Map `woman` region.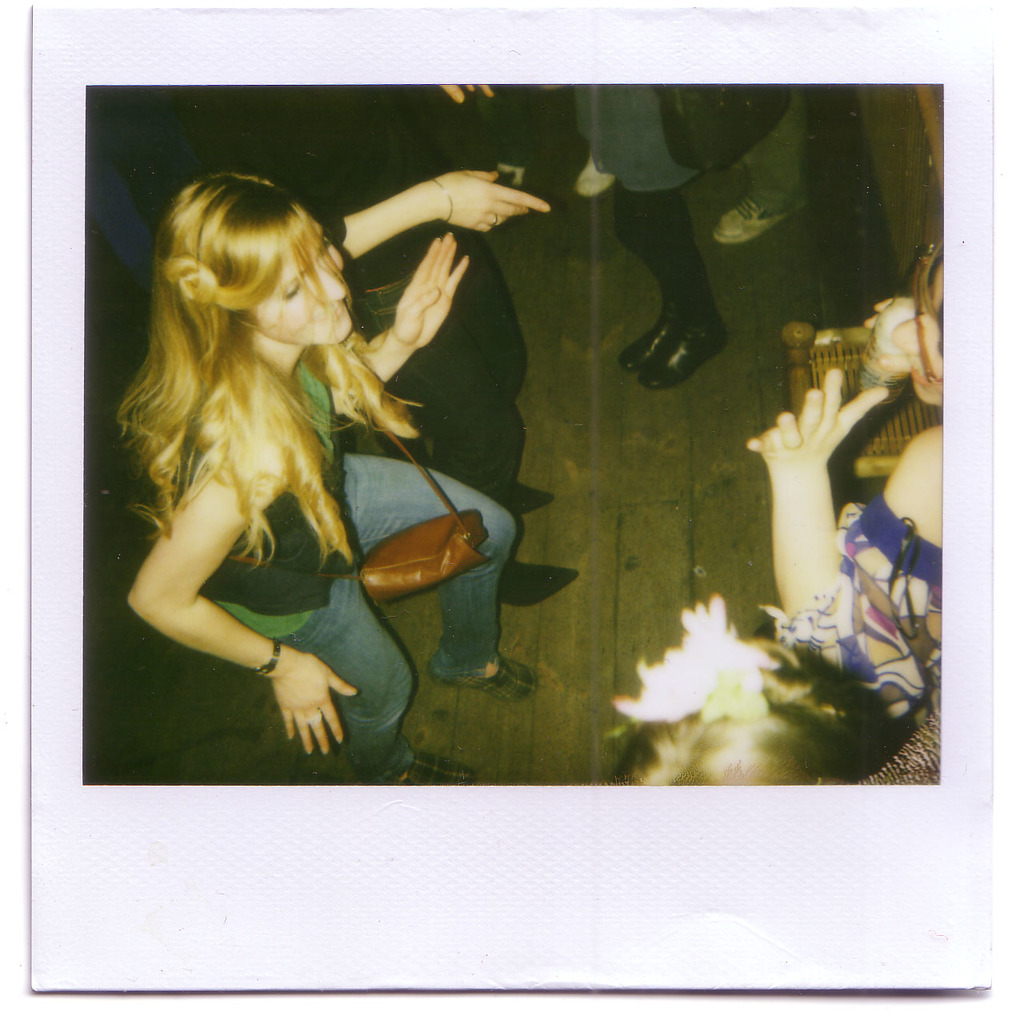
Mapped to <region>115, 135, 505, 801</region>.
